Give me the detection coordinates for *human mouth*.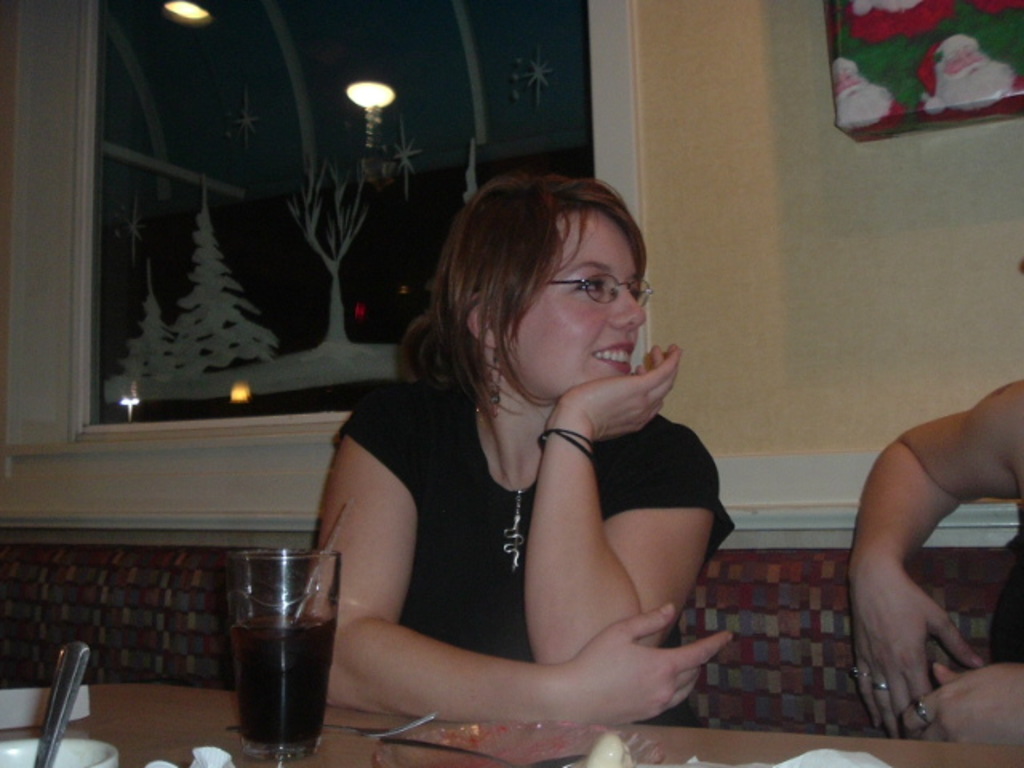
[left=592, top=342, right=634, bottom=373].
